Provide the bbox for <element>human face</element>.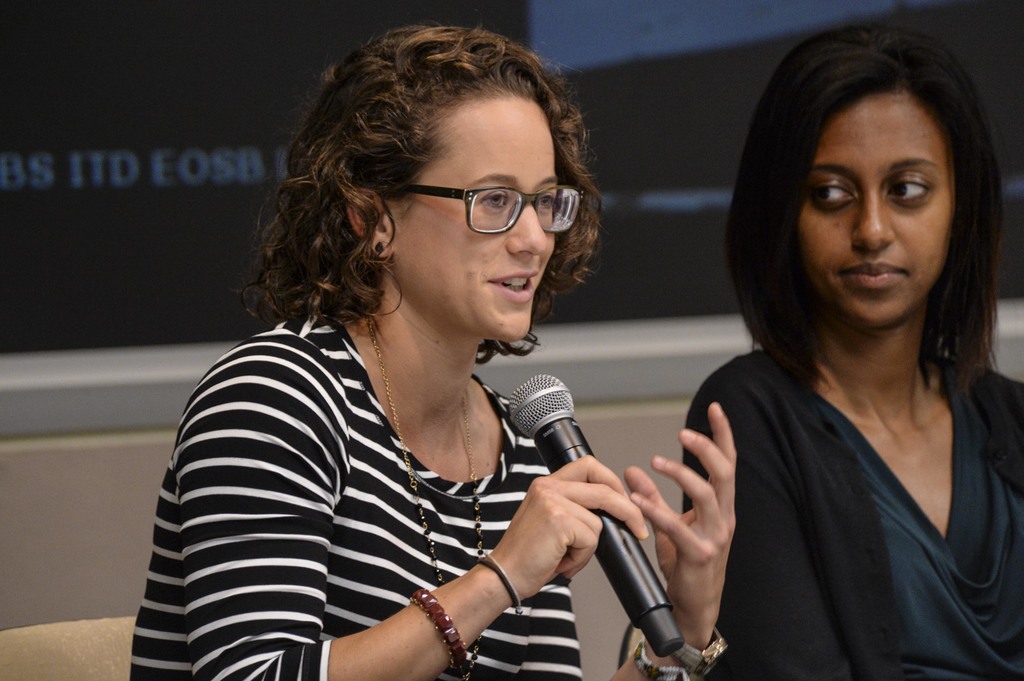
detection(396, 97, 557, 345).
